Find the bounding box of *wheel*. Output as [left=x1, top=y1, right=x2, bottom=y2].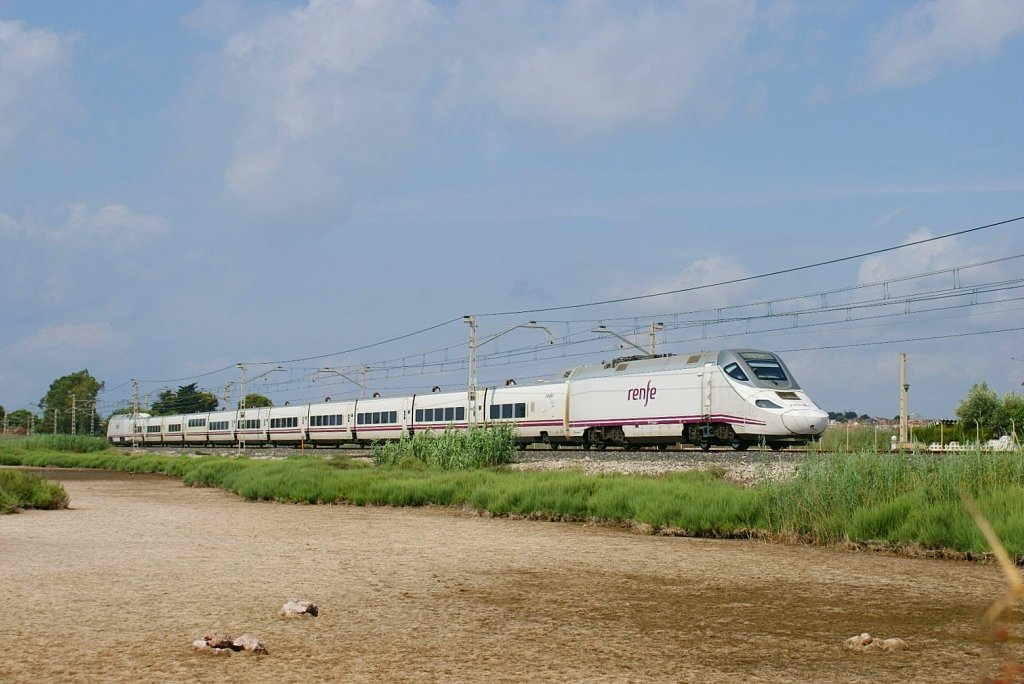
[left=582, top=439, right=590, bottom=452].
